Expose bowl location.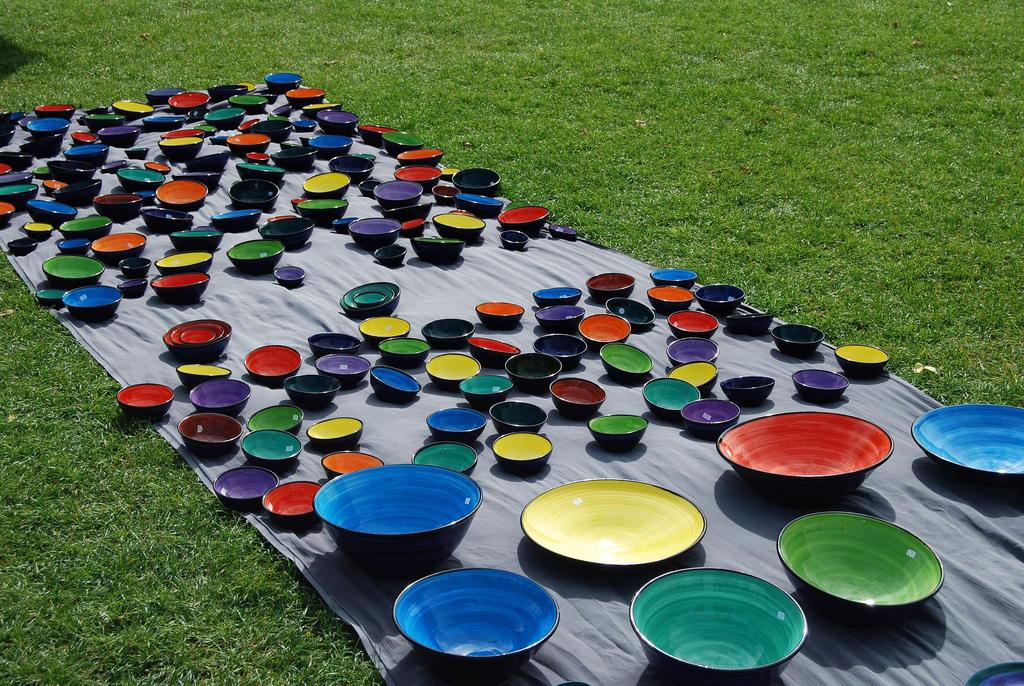
Exposed at left=426, top=354, right=479, bottom=390.
